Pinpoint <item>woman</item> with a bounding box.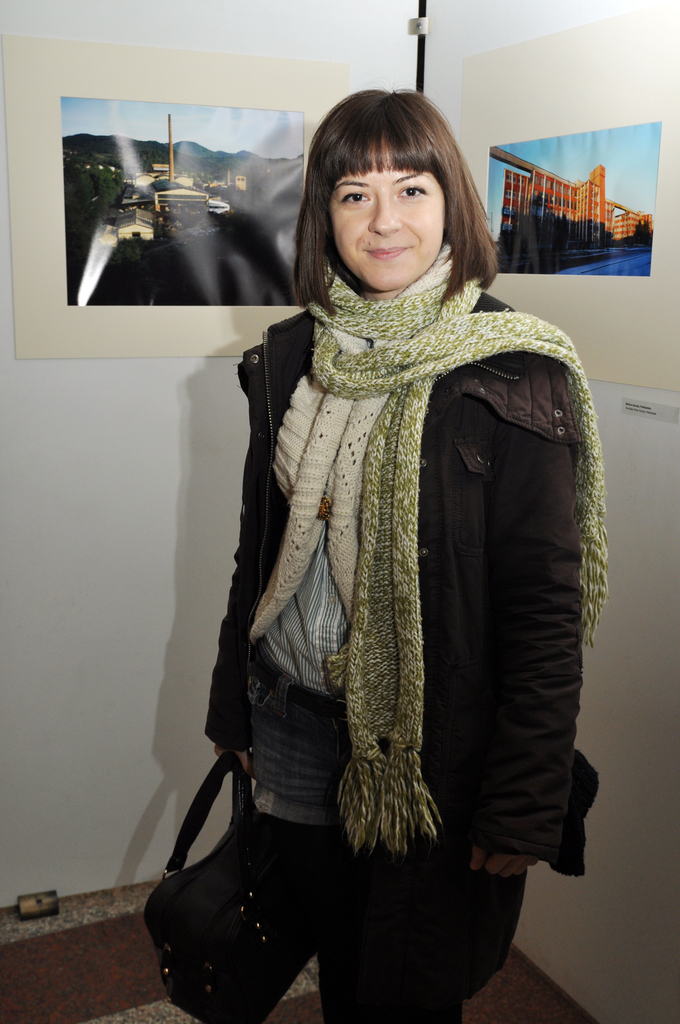
rect(166, 133, 620, 1005).
